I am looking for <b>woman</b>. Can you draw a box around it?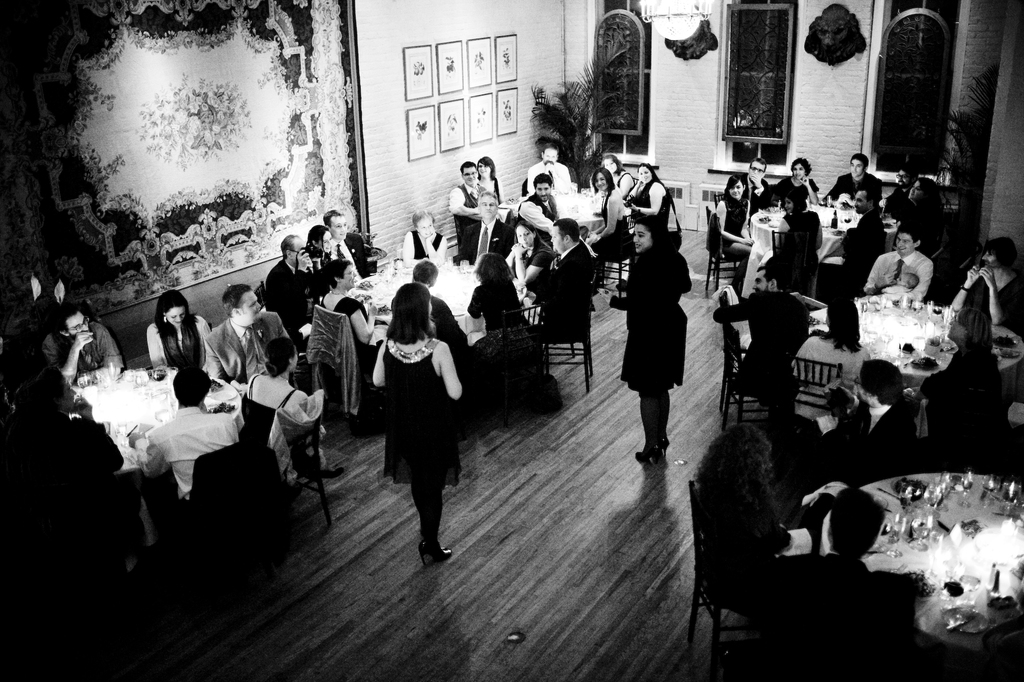
Sure, the bounding box is select_region(575, 163, 631, 256).
